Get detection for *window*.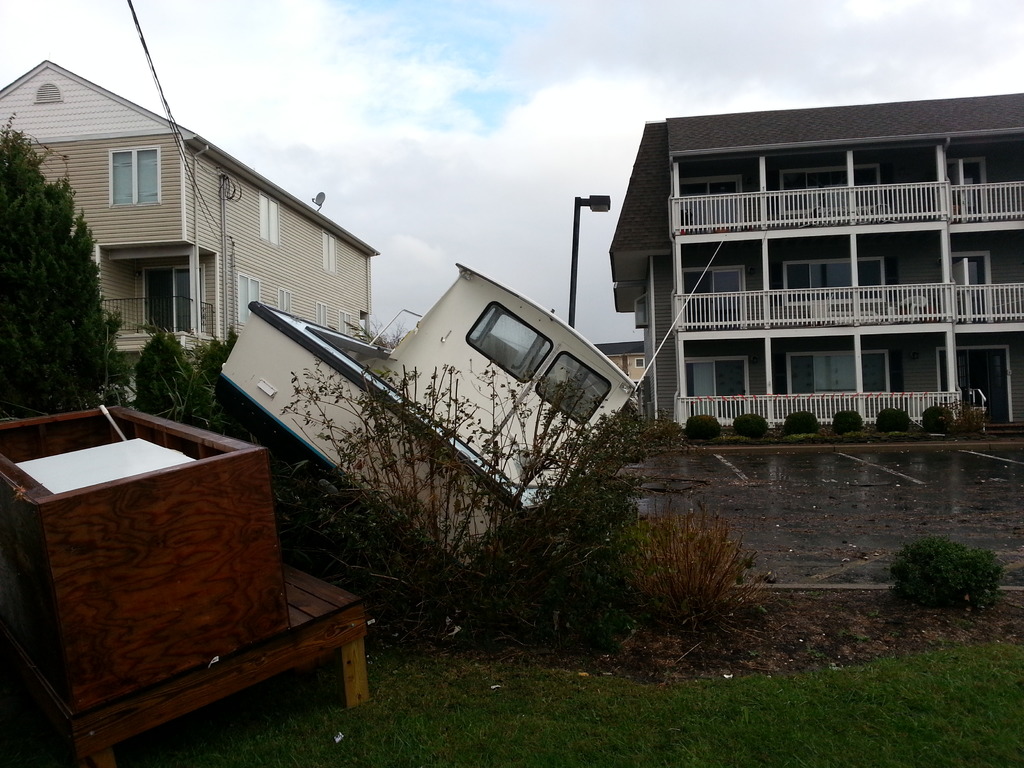
Detection: x1=321 y1=229 x2=337 y2=274.
